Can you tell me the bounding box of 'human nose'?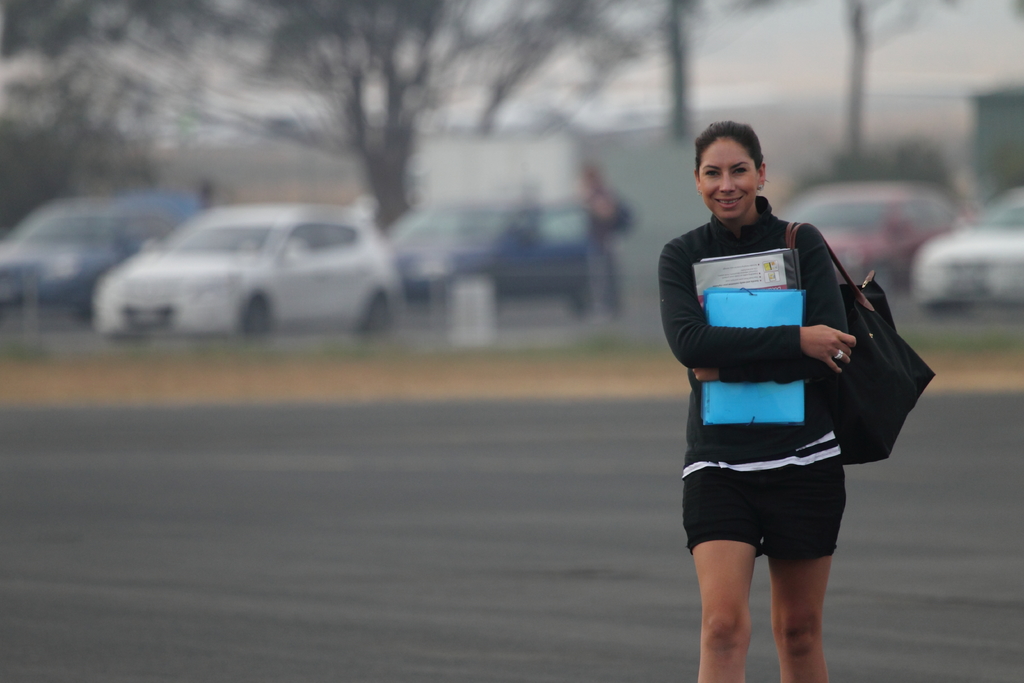
bbox(718, 166, 737, 195).
